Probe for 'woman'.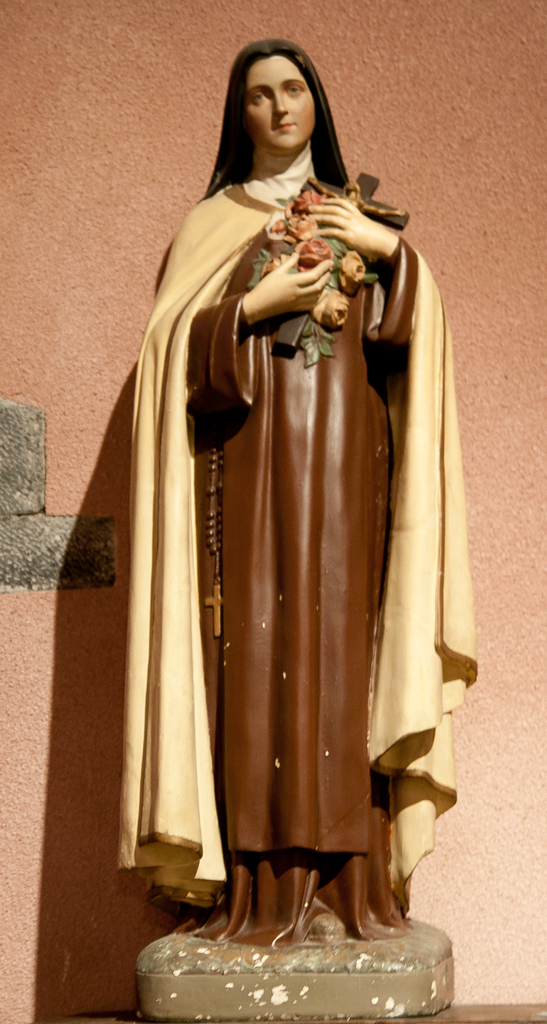
Probe result: BBox(102, 74, 434, 961).
